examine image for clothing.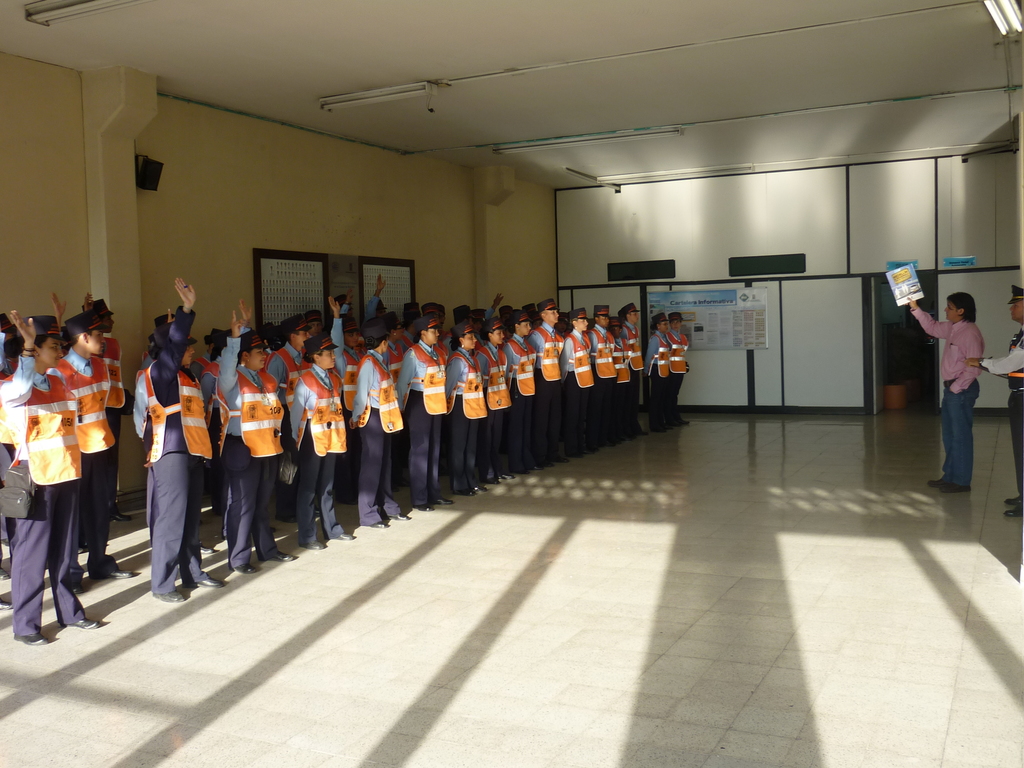
Examination result: (913, 305, 986, 483).
